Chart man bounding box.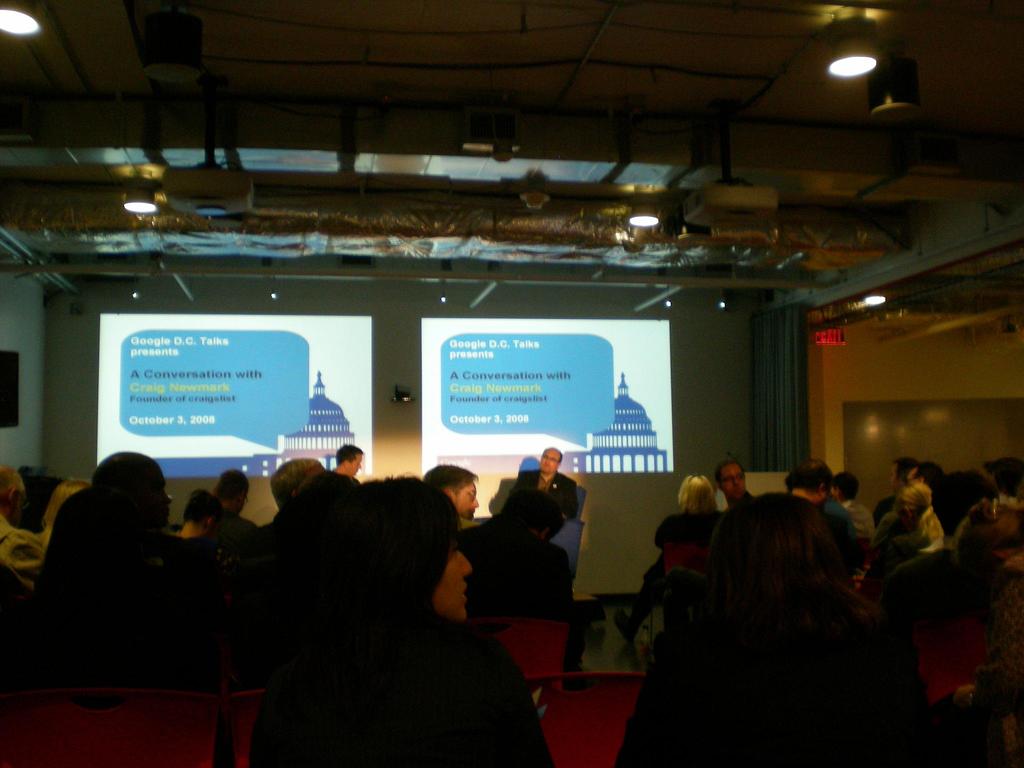
Charted: 903 459 953 537.
